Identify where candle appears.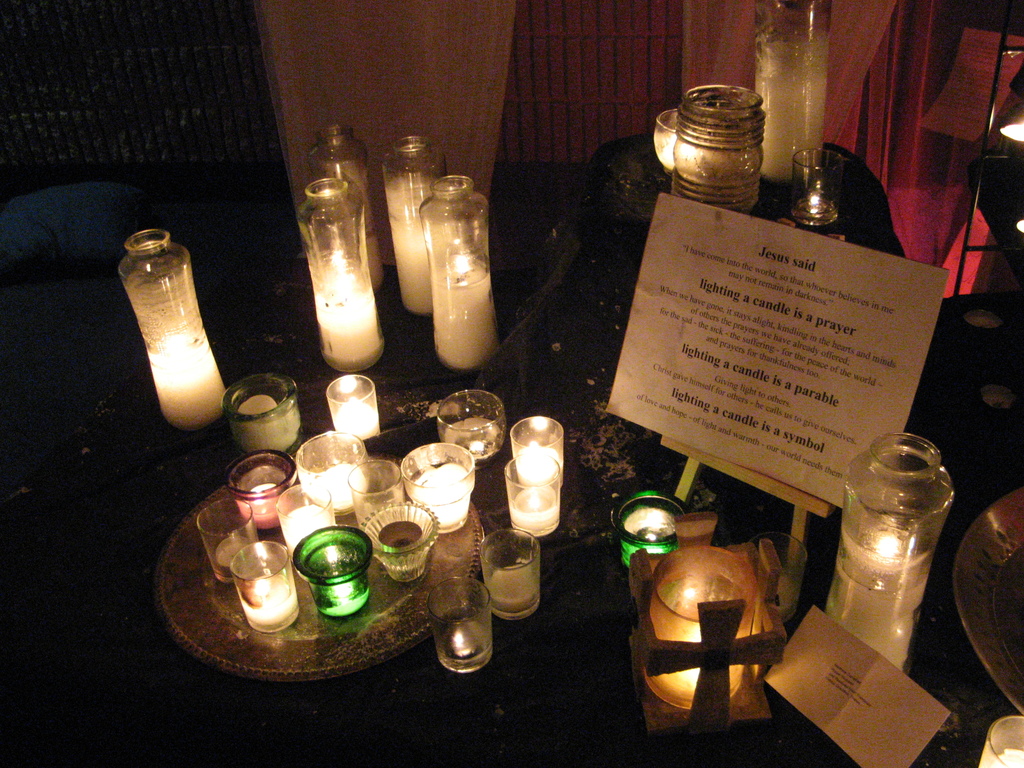
Appears at 333 393 381 437.
